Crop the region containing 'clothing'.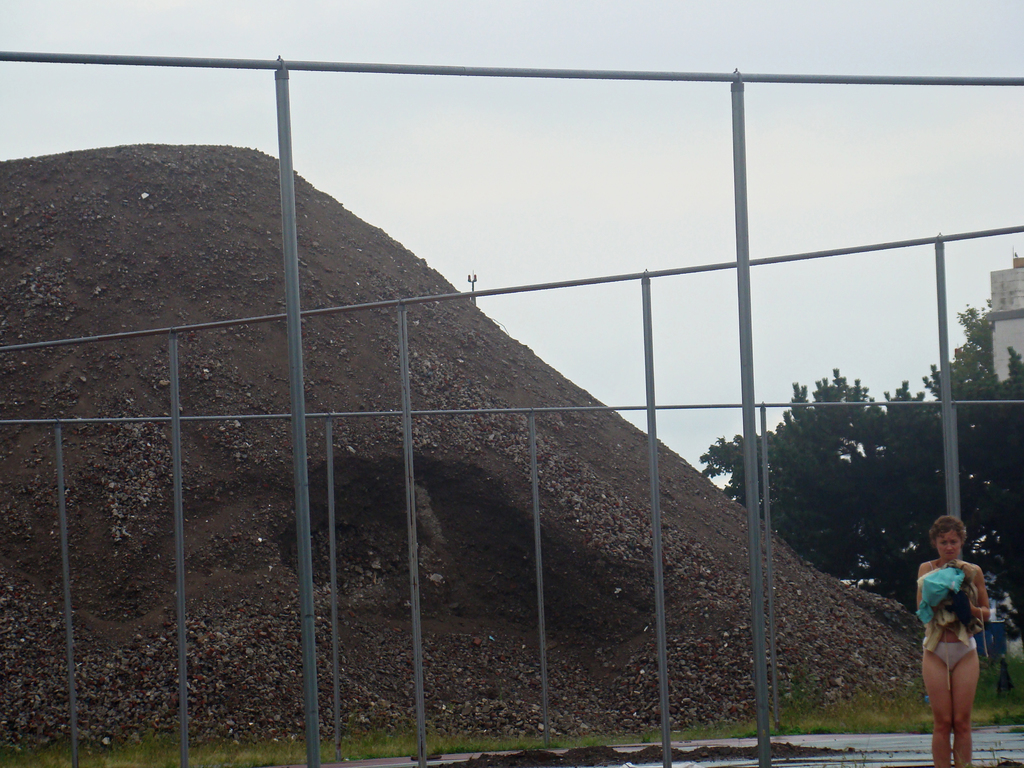
Crop region: region(926, 643, 982, 666).
